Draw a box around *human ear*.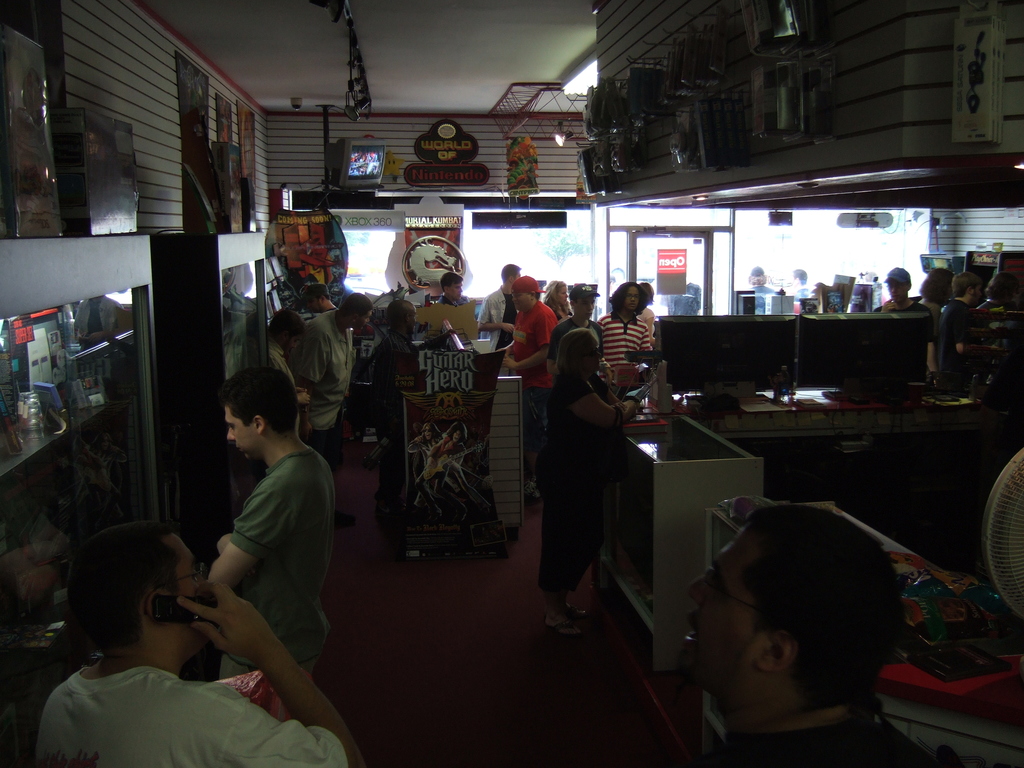
bbox=(755, 631, 793, 669).
